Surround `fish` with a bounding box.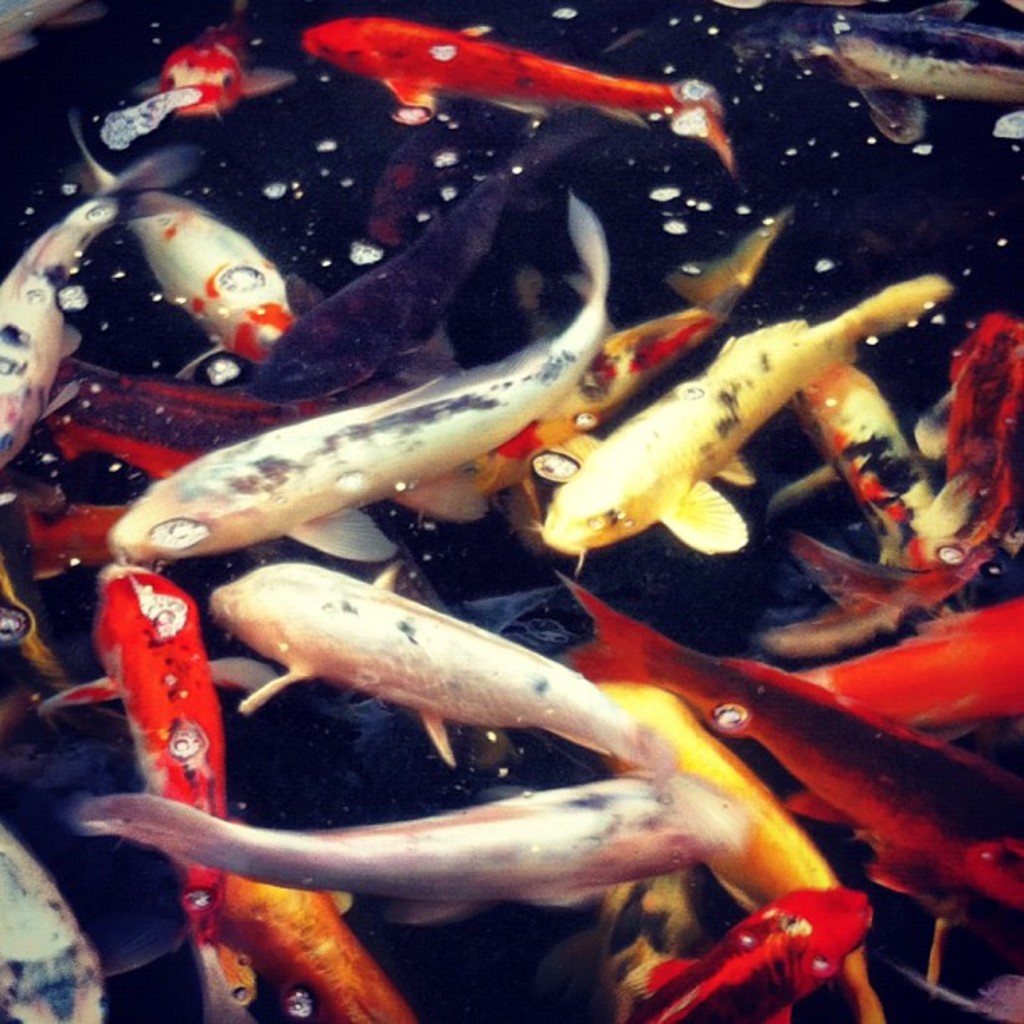
[238, 142, 545, 402].
